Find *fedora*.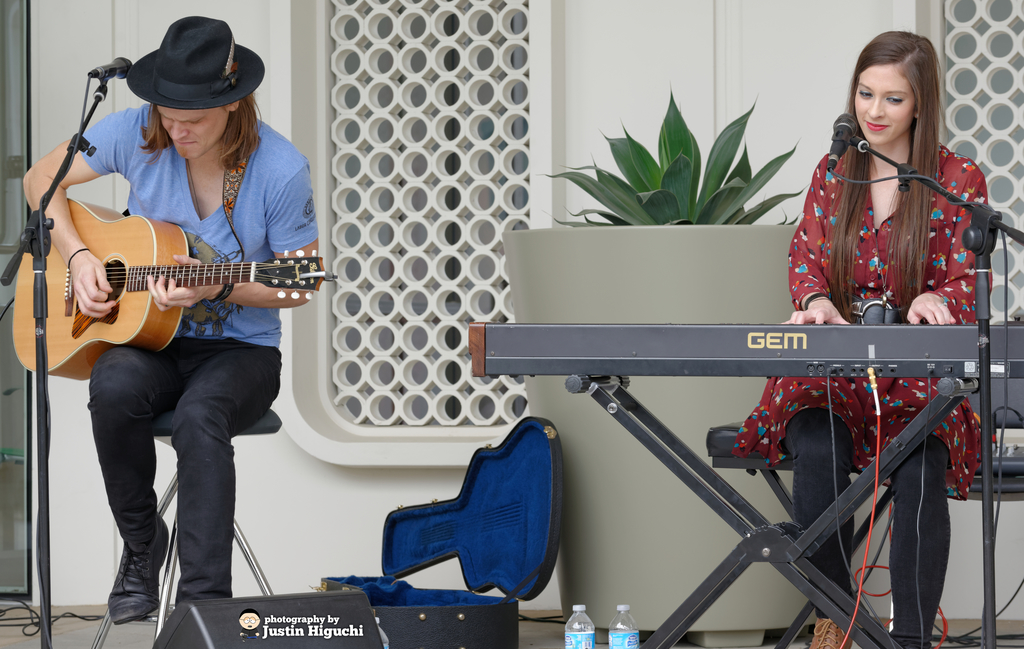
(125,15,262,110).
